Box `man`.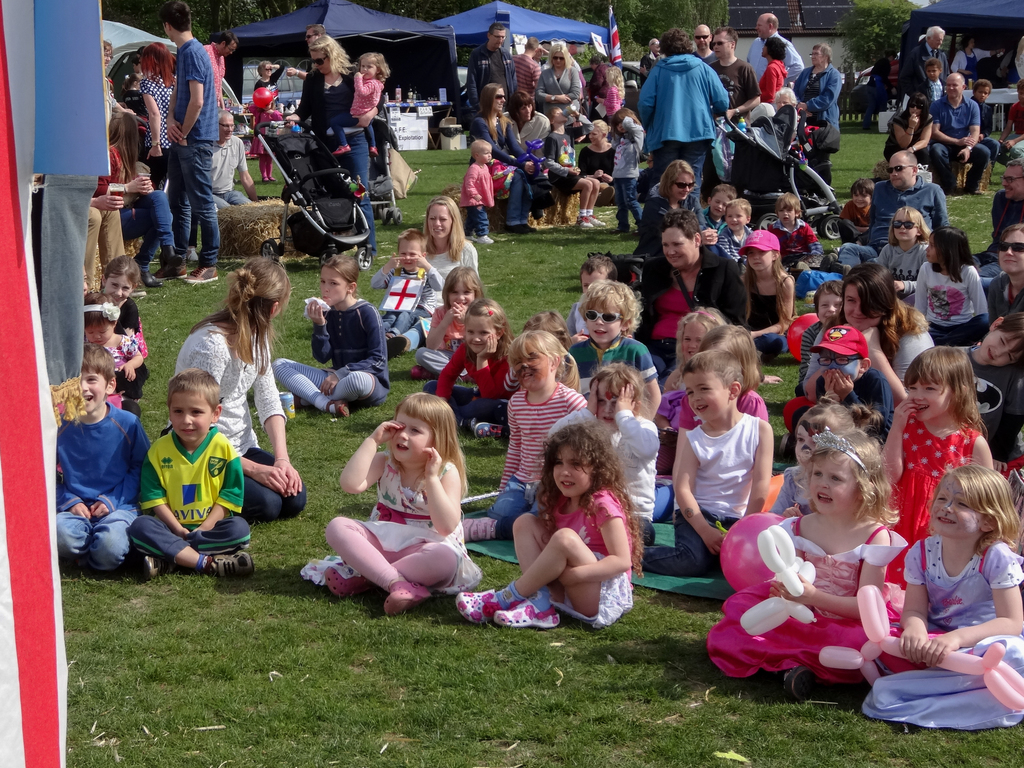
929 73 989 189.
